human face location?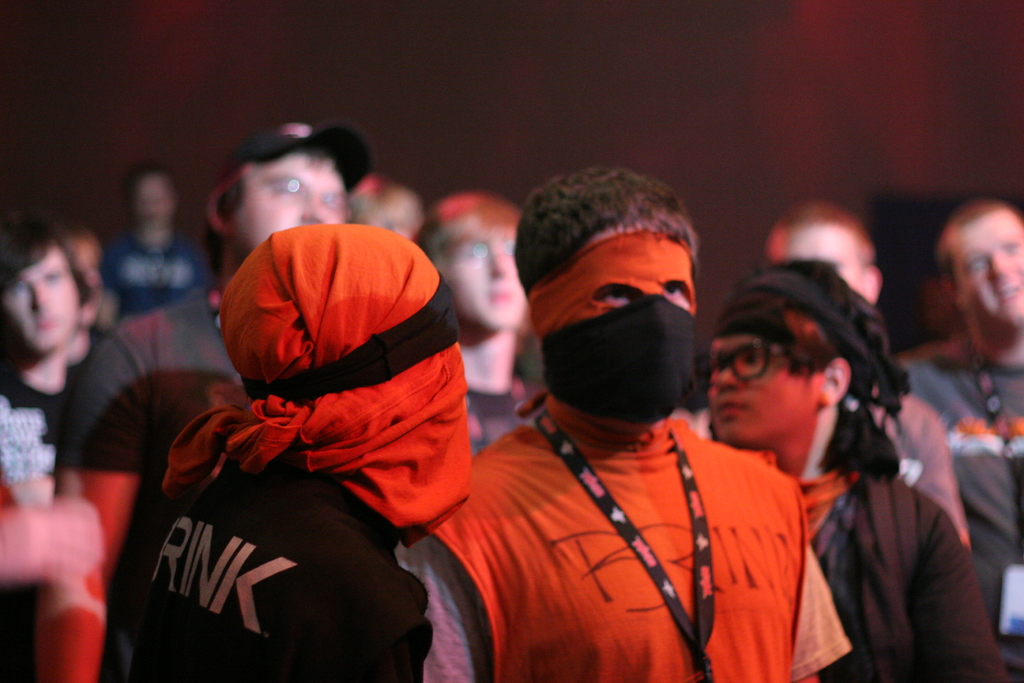
(x1=446, y1=226, x2=530, y2=328)
